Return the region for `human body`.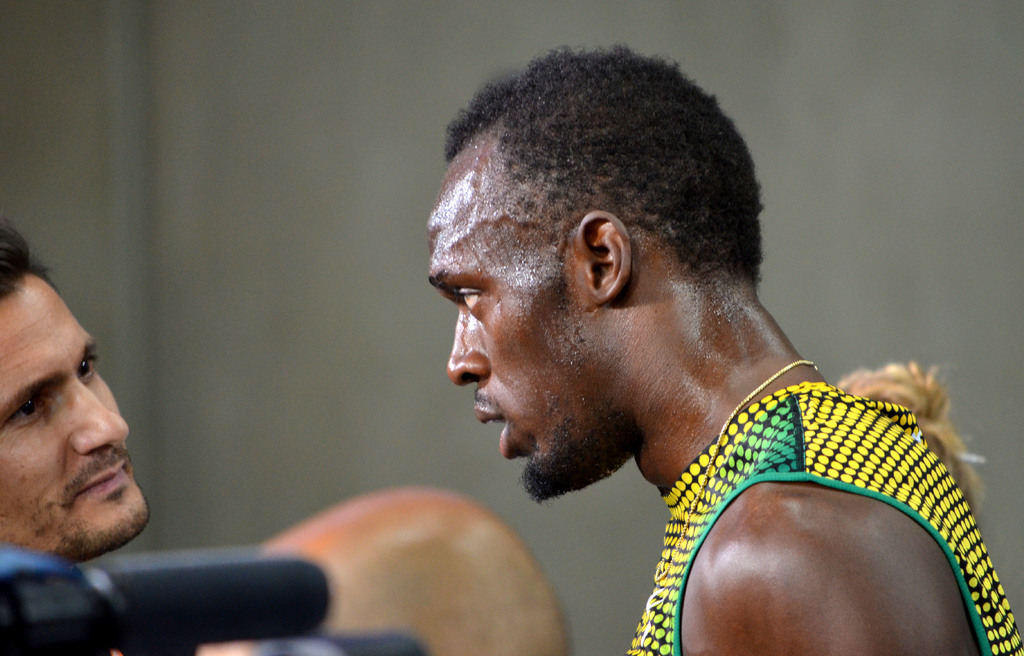
[x1=379, y1=89, x2=1005, y2=648].
